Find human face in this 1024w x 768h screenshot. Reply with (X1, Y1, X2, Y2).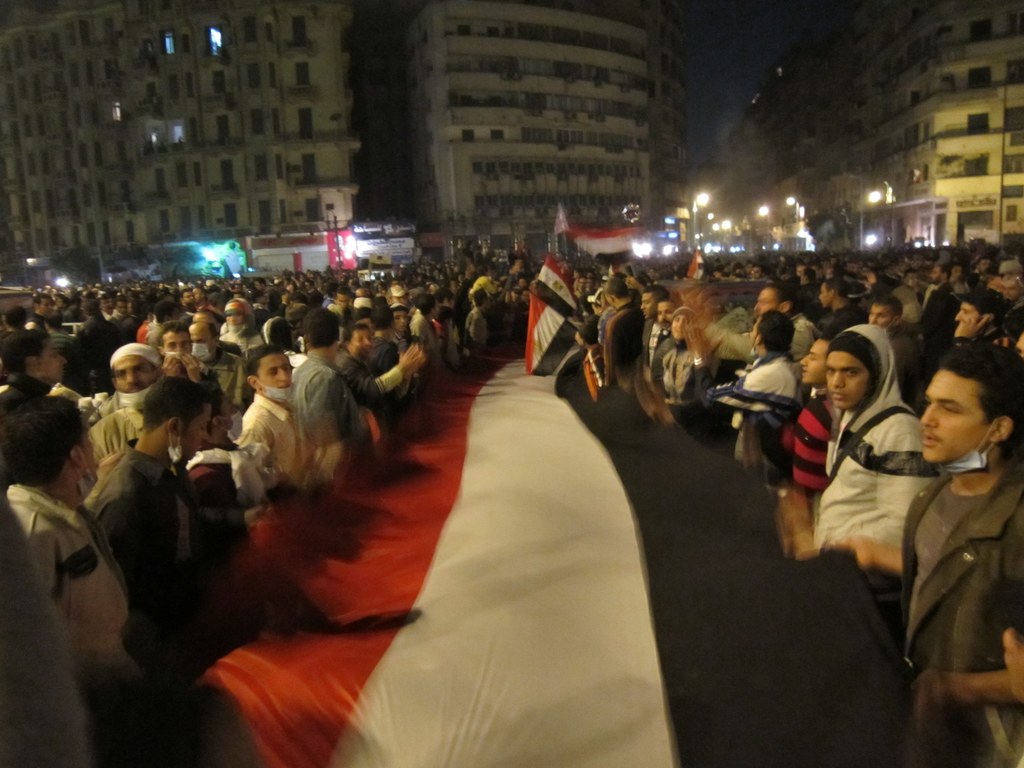
(659, 304, 671, 325).
